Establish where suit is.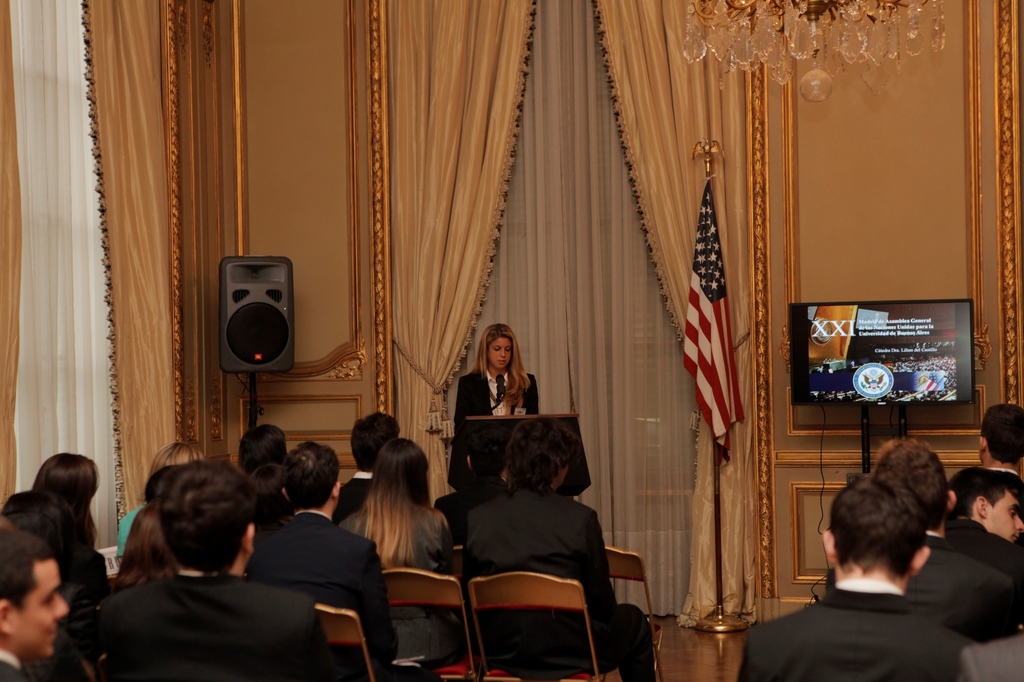
Established at [x1=943, y1=519, x2=1022, y2=595].
